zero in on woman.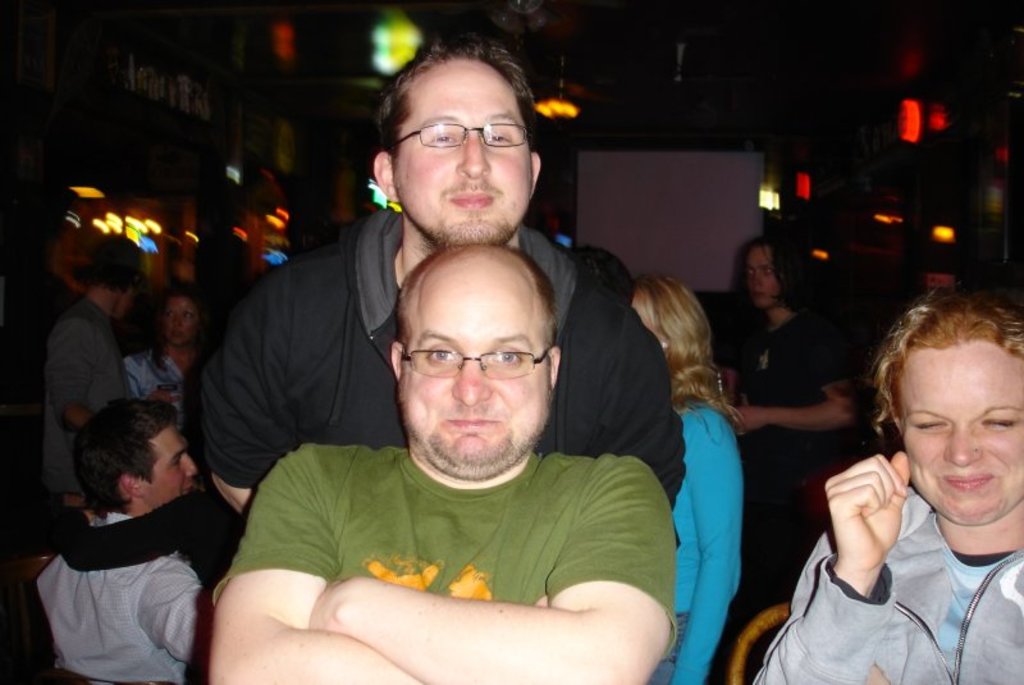
Zeroed in: [635, 269, 774, 675].
